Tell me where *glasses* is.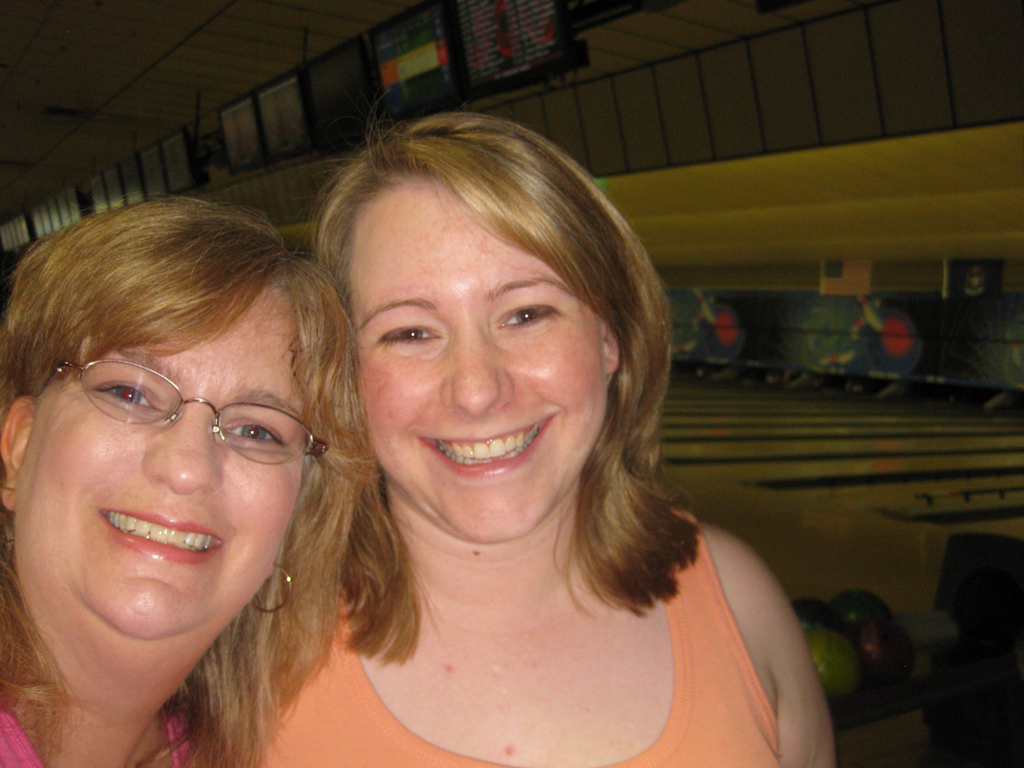
*glasses* is at left=49, top=371, right=312, bottom=479.
